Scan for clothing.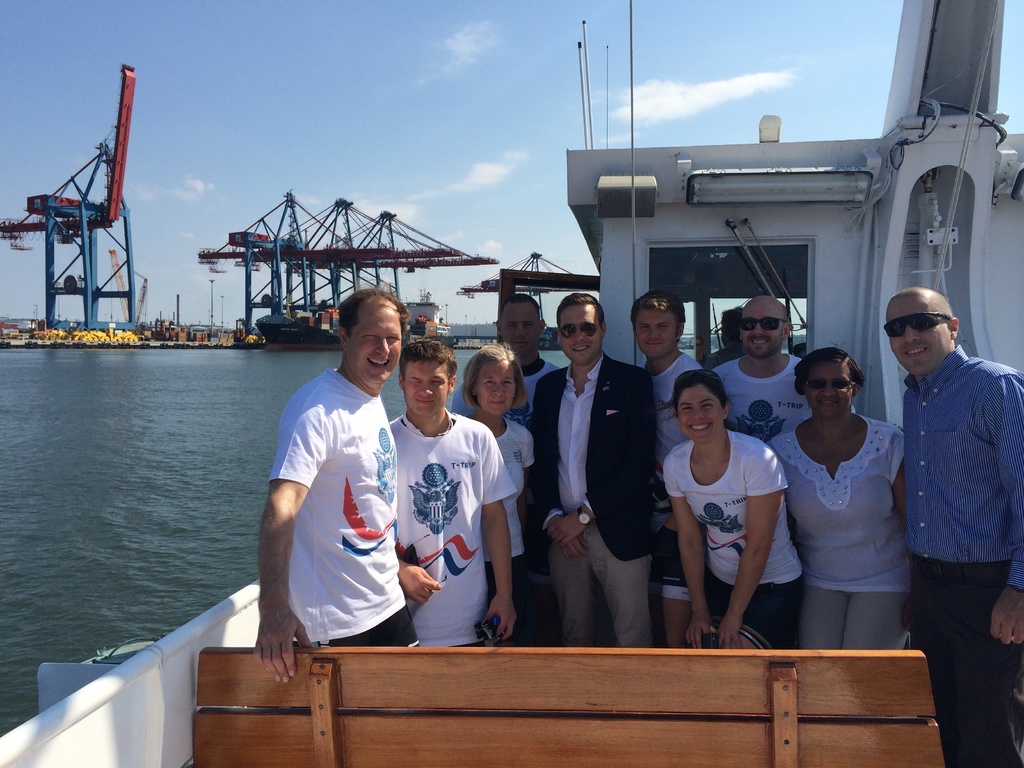
Scan result: [458,362,560,419].
